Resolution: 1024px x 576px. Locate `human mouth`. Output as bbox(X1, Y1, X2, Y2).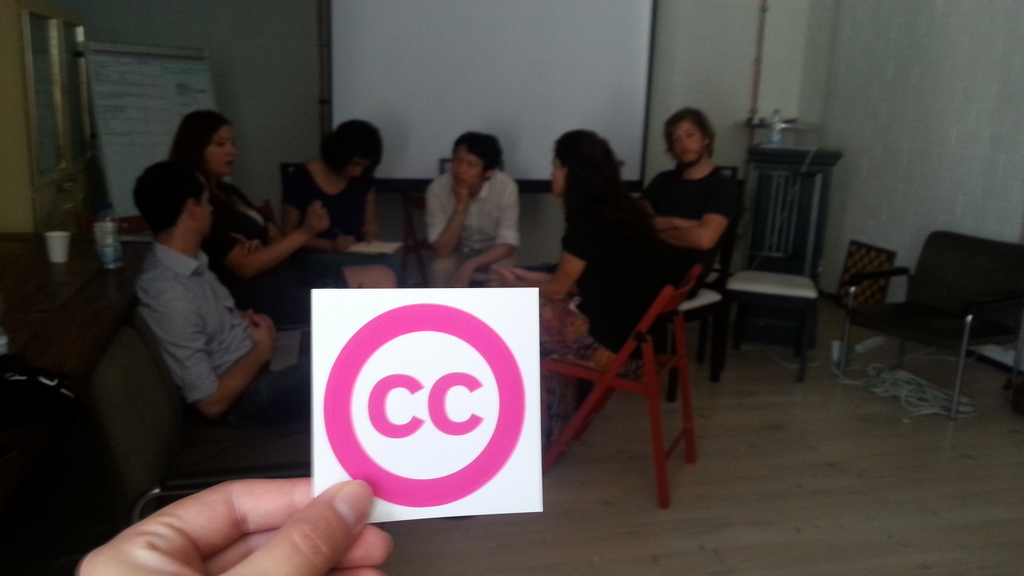
bbox(458, 175, 466, 182).
